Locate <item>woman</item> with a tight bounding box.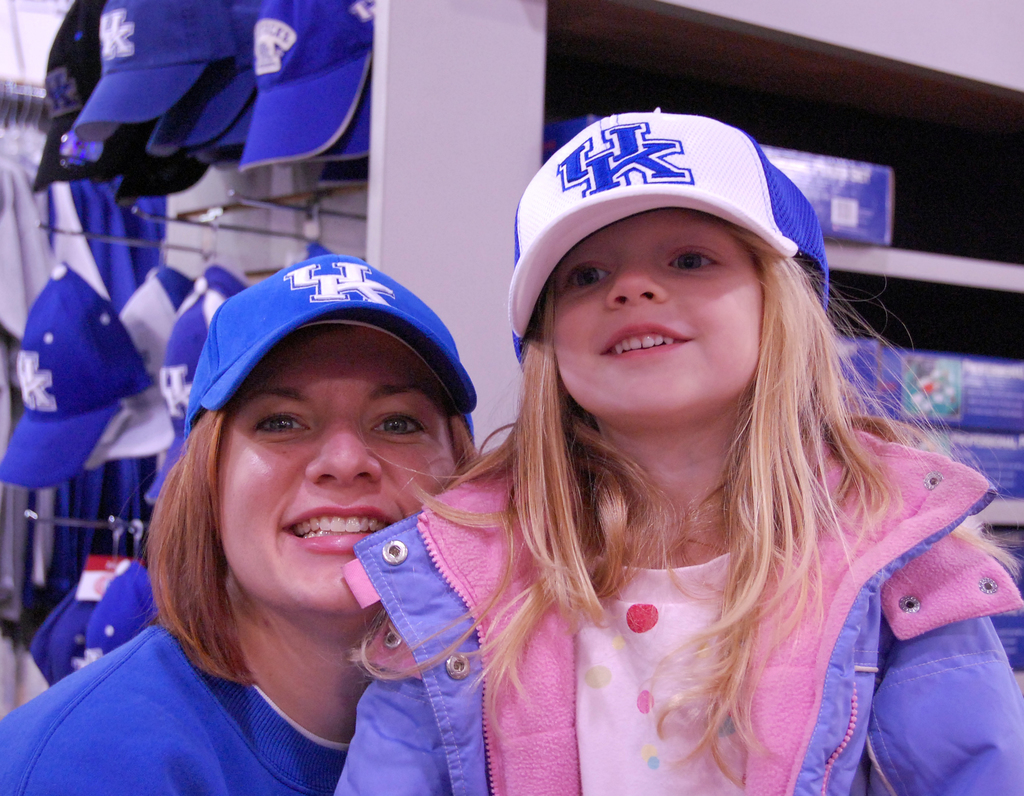
(x1=95, y1=271, x2=510, y2=786).
